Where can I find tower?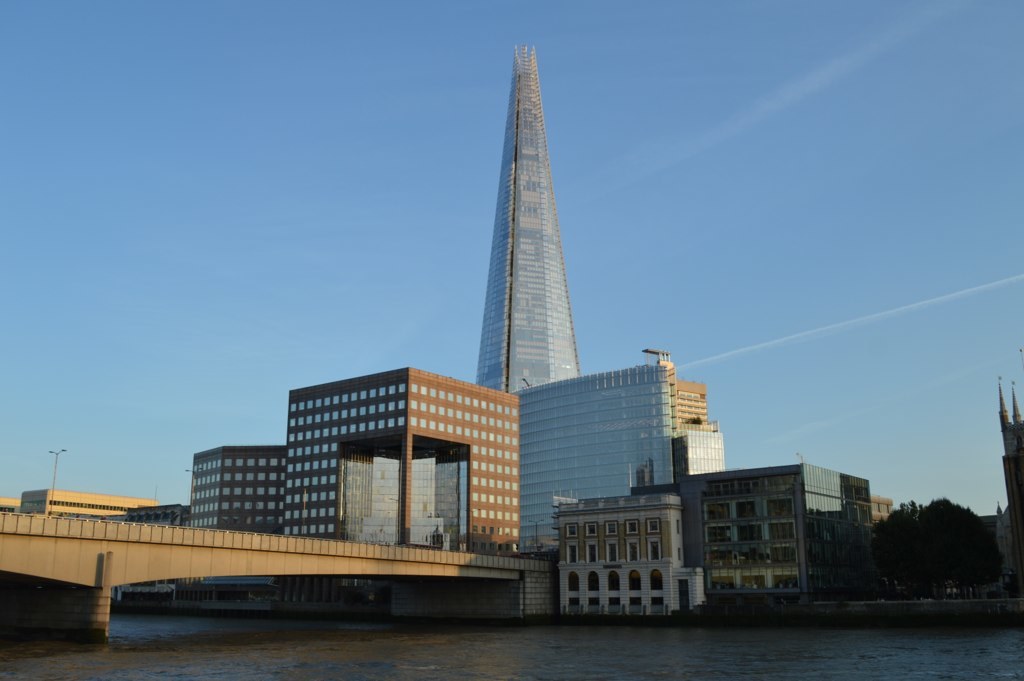
You can find it at <bbox>473, 37, 581, 395</bbox>.
